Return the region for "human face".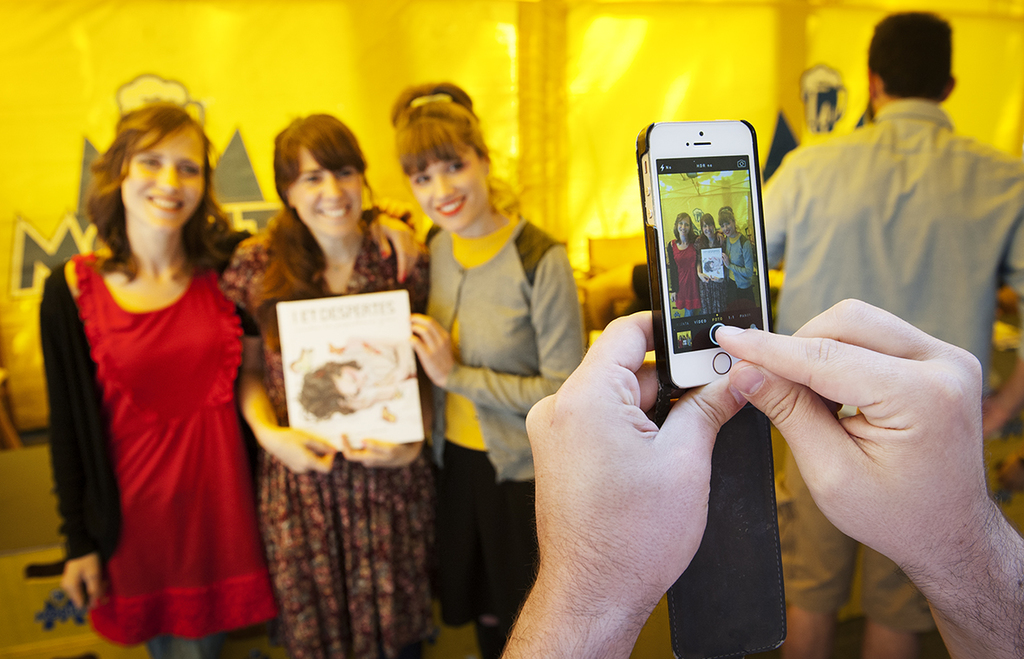
l=120, t=125, r=206, b=233.
